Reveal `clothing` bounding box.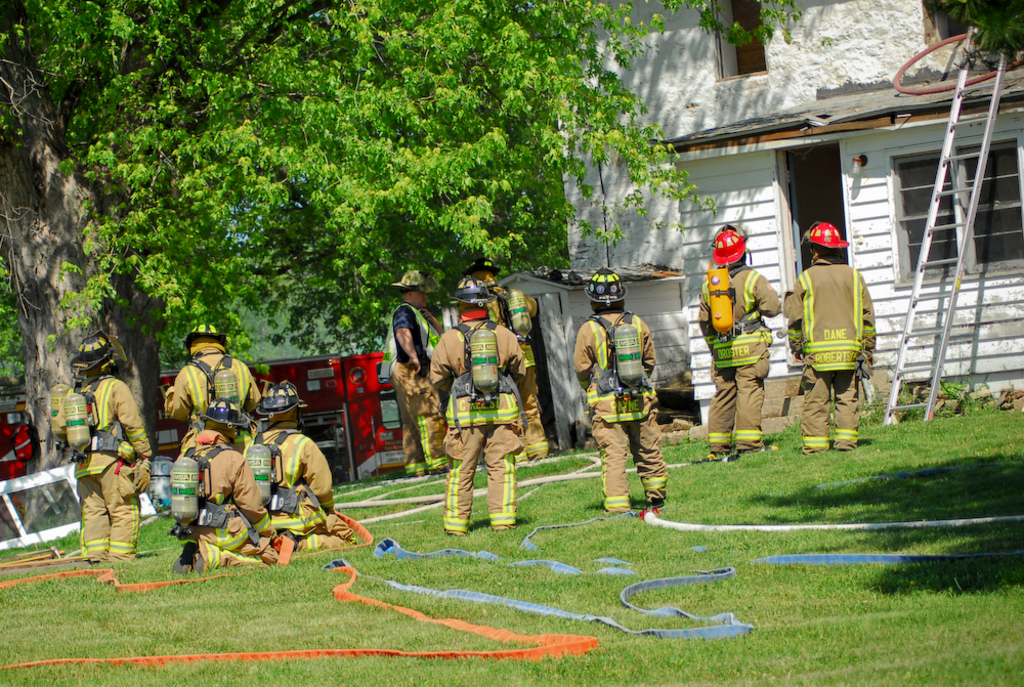
Revealed: [left=568, top=297, right=662, bottom=509].
